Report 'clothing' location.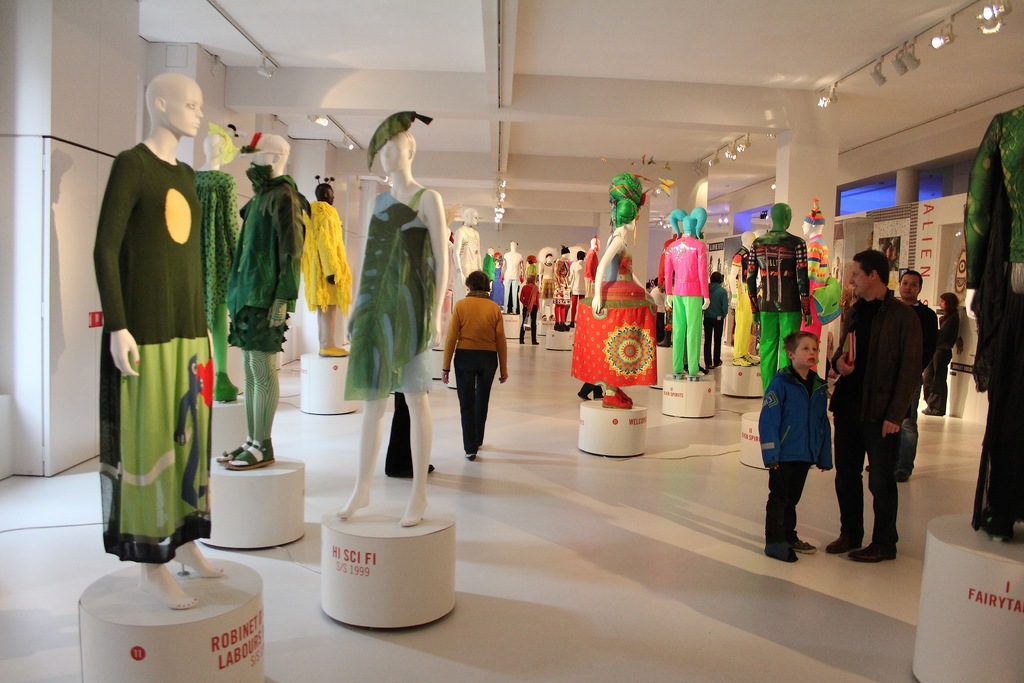
Report: [left=232, top=164, right=312, bottom=359].
